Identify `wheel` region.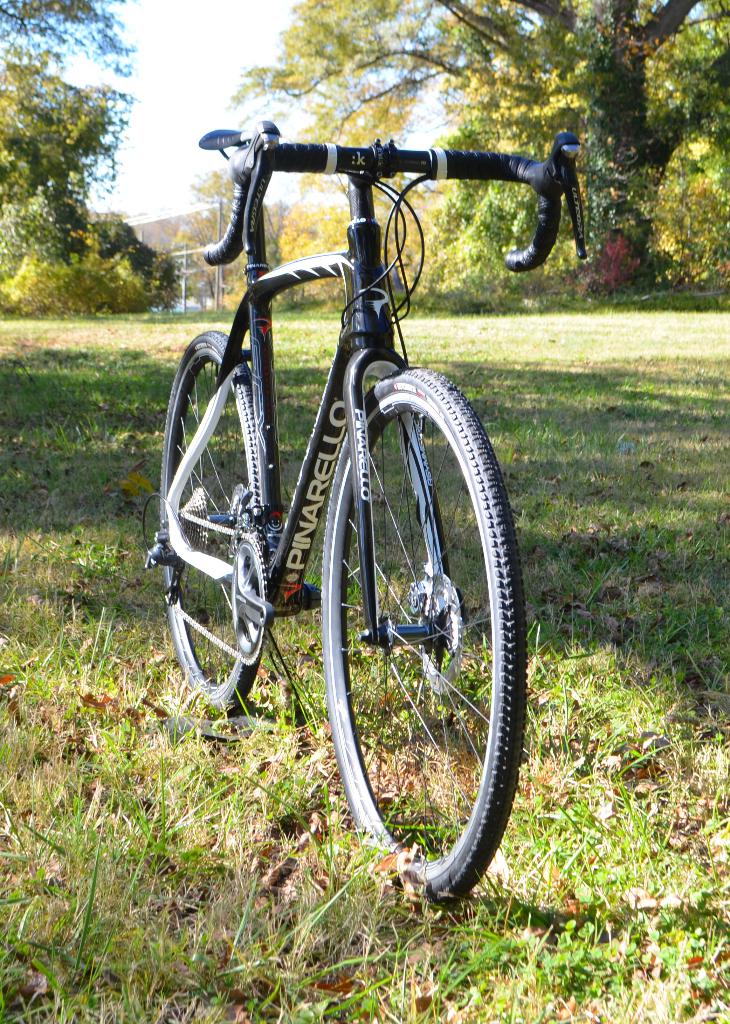
Region: bbox(296, 368, 517, 913).
